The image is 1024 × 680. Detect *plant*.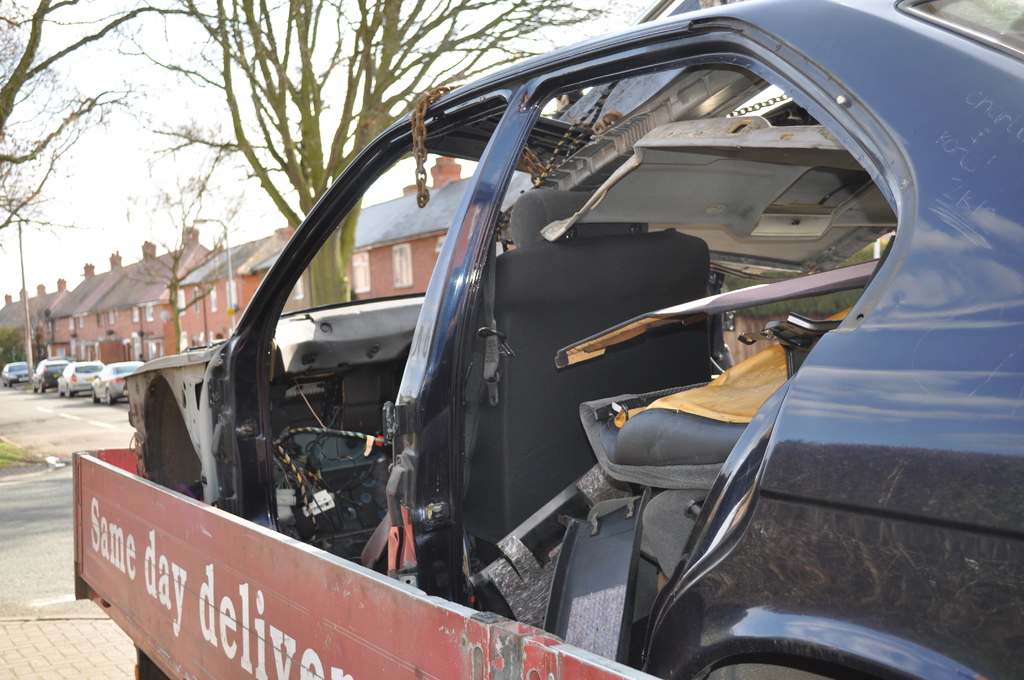
Detection: x1=0, y1=441, x2=55, y2=490.
